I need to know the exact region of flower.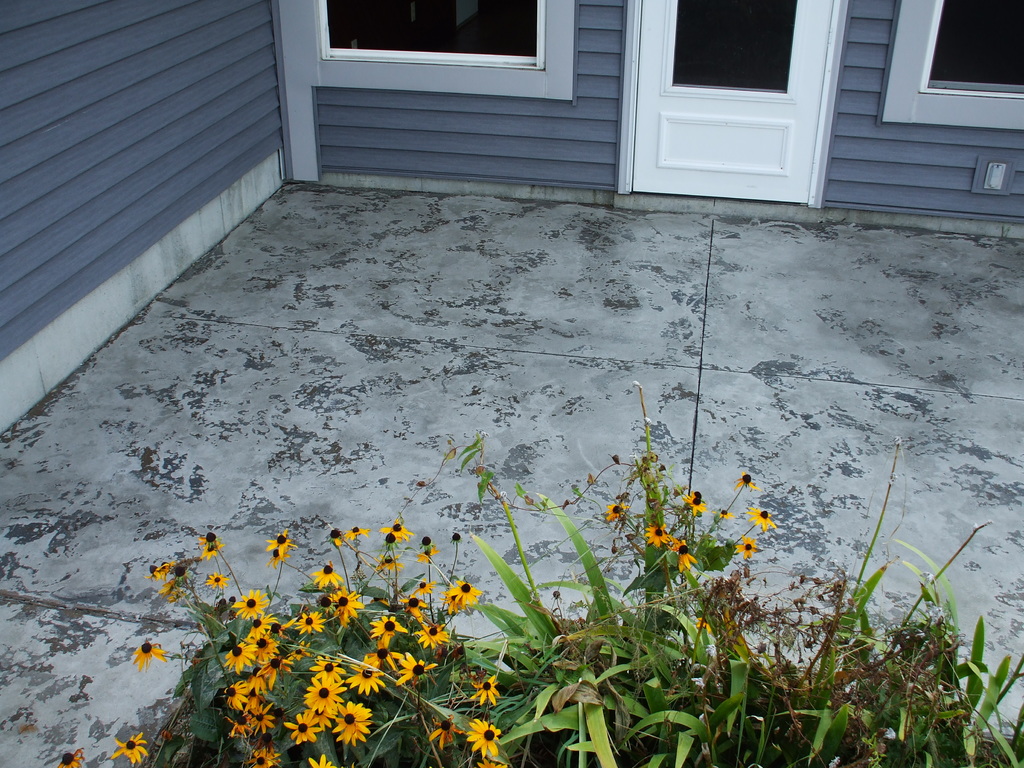
Region: bbox(426, 712, 460, 753).
